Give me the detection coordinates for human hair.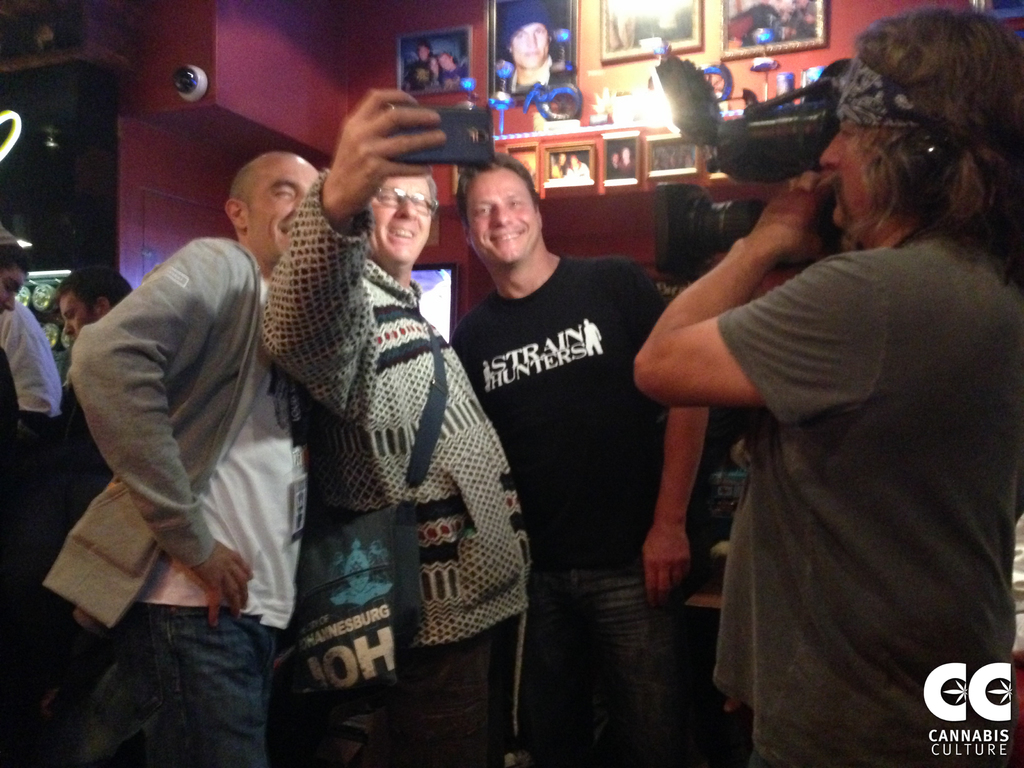
[x1=823, y1=0, x2=1019, y2=252].
